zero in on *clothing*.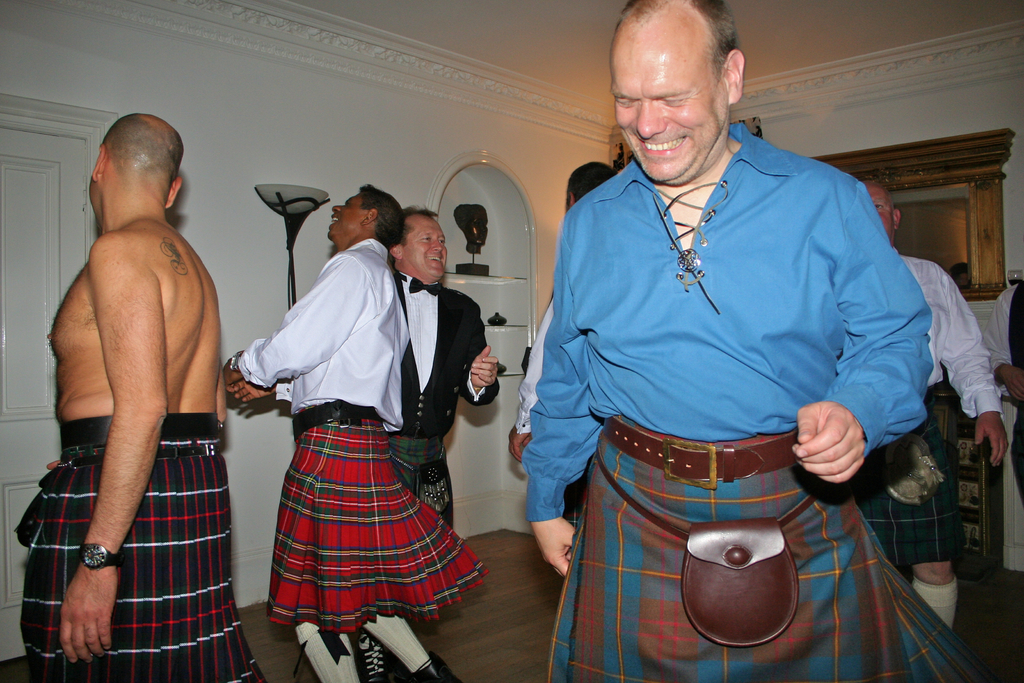
Zeroed in: pyautogui.locateOnScreen(854, 248, 1003, 568).
